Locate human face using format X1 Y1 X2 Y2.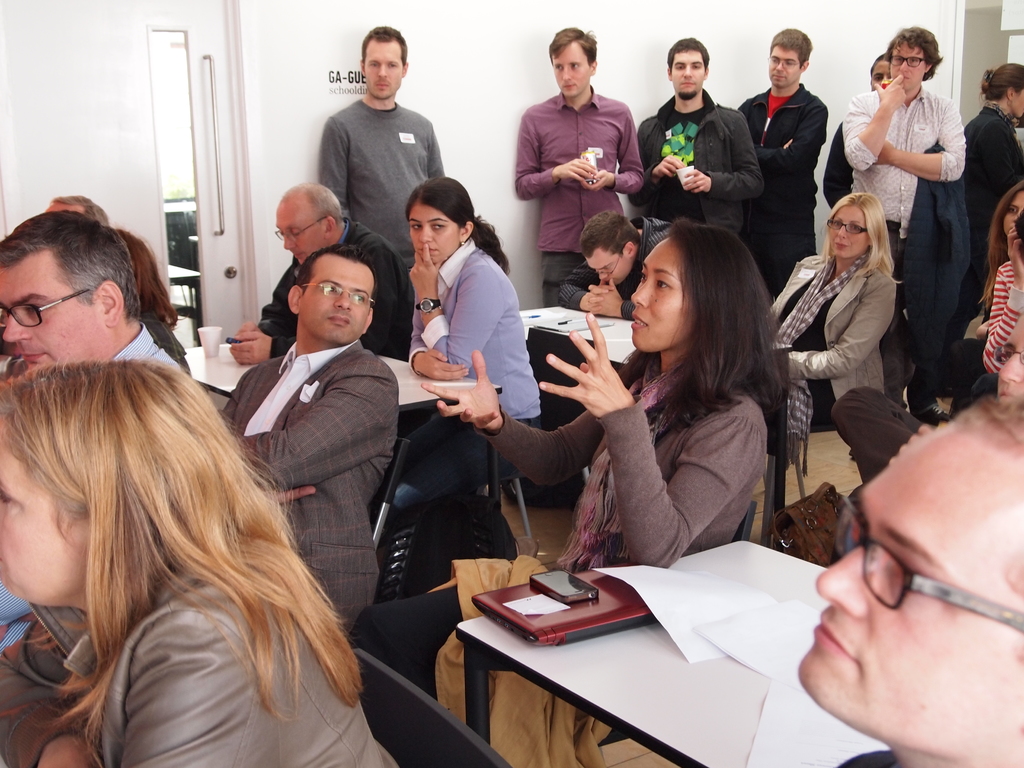
868 62 890 87.
